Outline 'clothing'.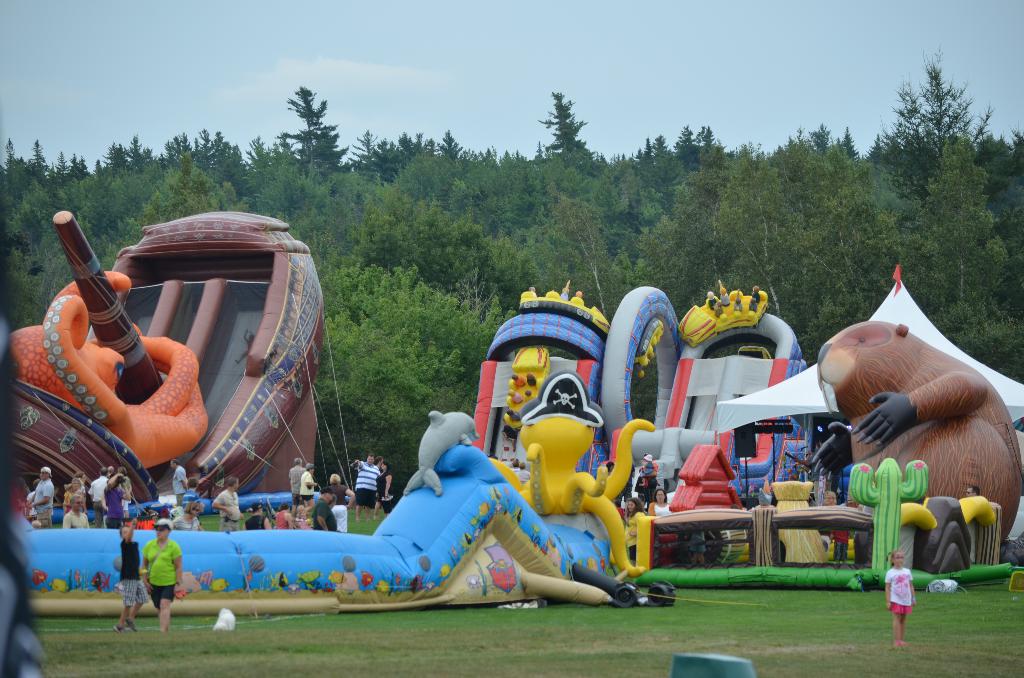
Outline: crop(118, 538, 151, 609).
